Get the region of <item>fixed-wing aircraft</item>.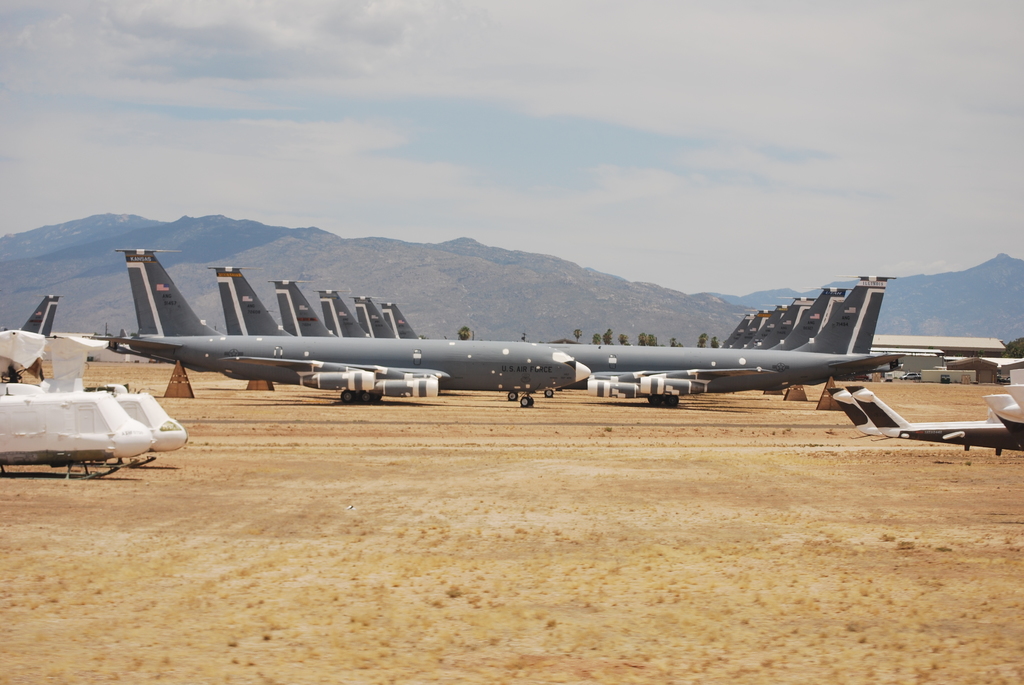
box(29, 329, 186, 466).
